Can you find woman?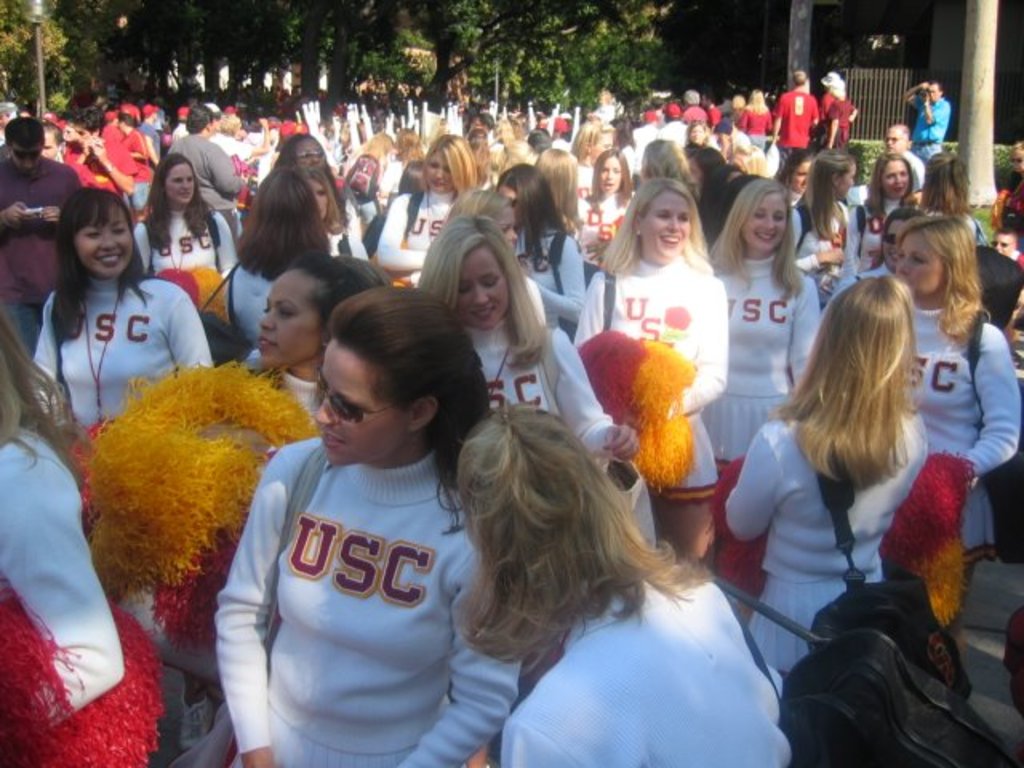
Yes, bounding box: x1=130 y1=152 x2=242 y2=336.
